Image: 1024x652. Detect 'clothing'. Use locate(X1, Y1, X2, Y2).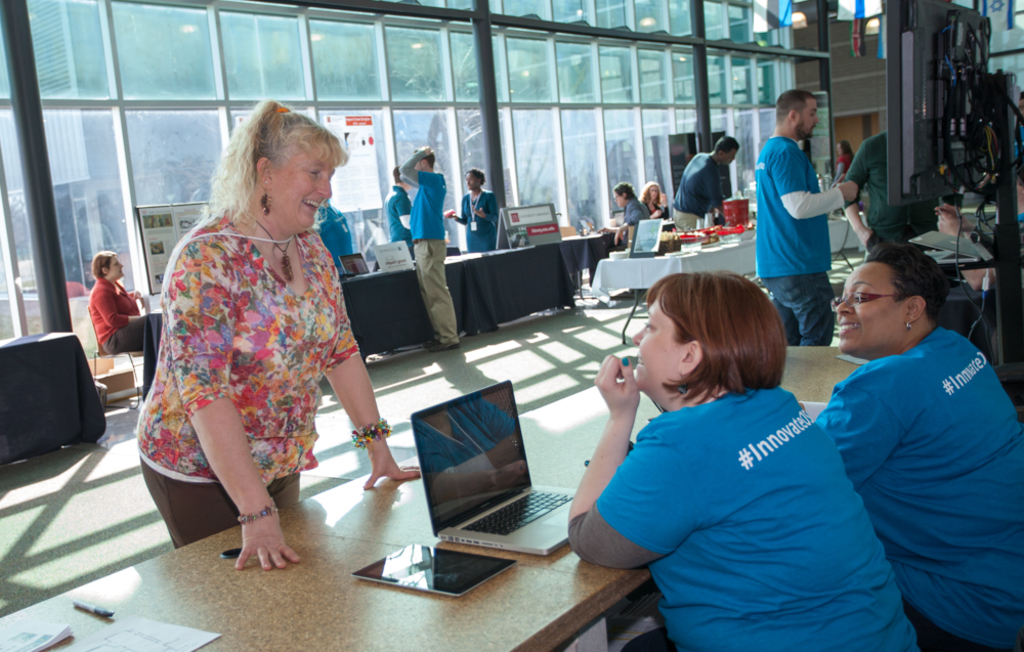
locate(841, 130, 886, 226).
